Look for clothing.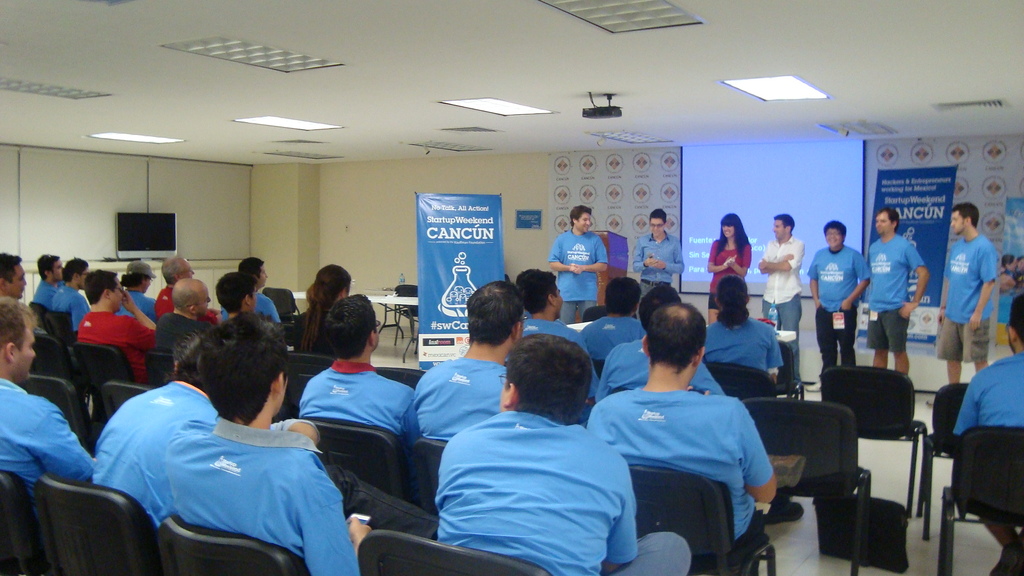
Found: BBox(296, 355, 424, 444).
